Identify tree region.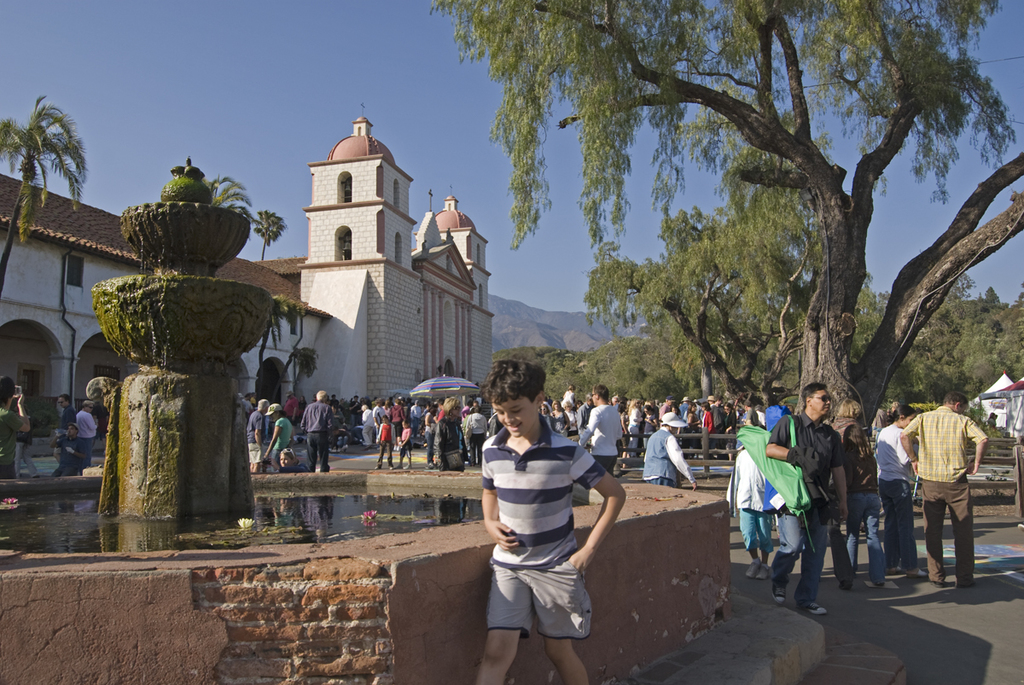
Region: x1=279, y1=300, x2=311, y2=388.
